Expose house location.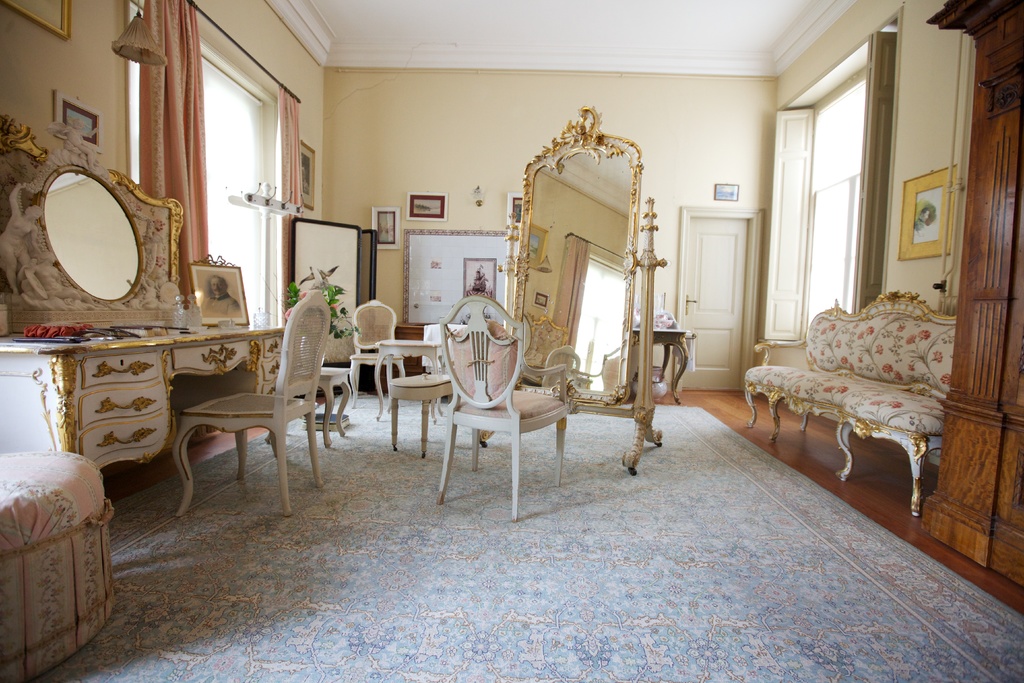
Exposed at bbox=(0, 0, 1023, 682).
